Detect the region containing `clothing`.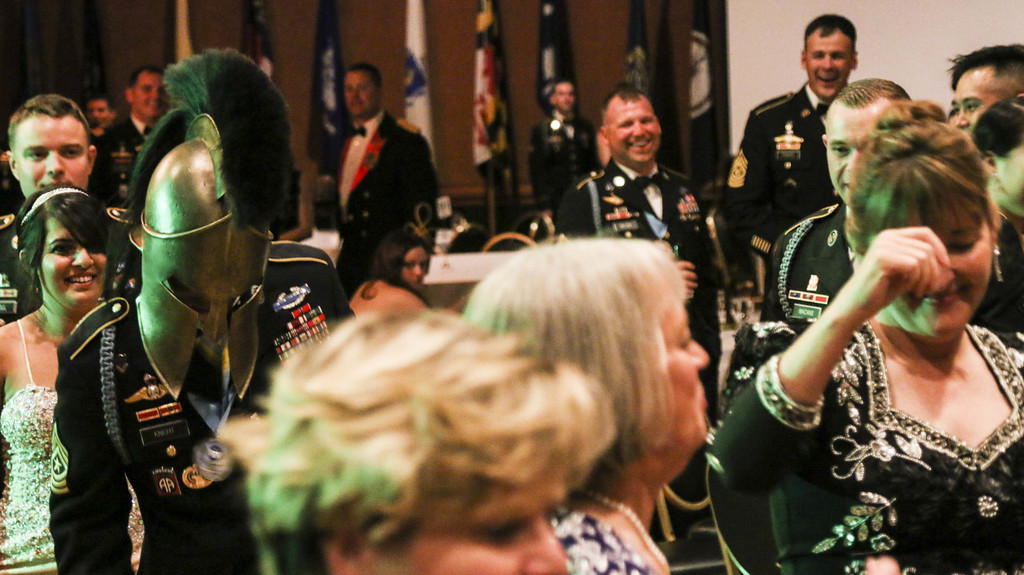
select_region(705, 314, 1023, 574).
